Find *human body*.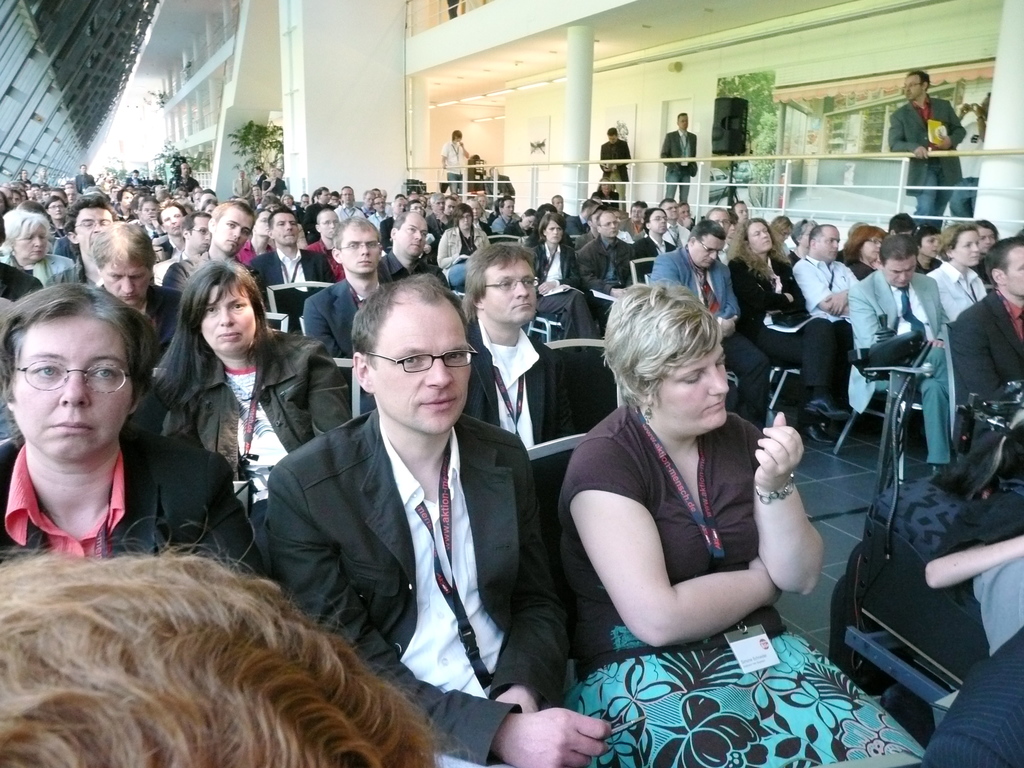
region(931, 263, 989, 314).
